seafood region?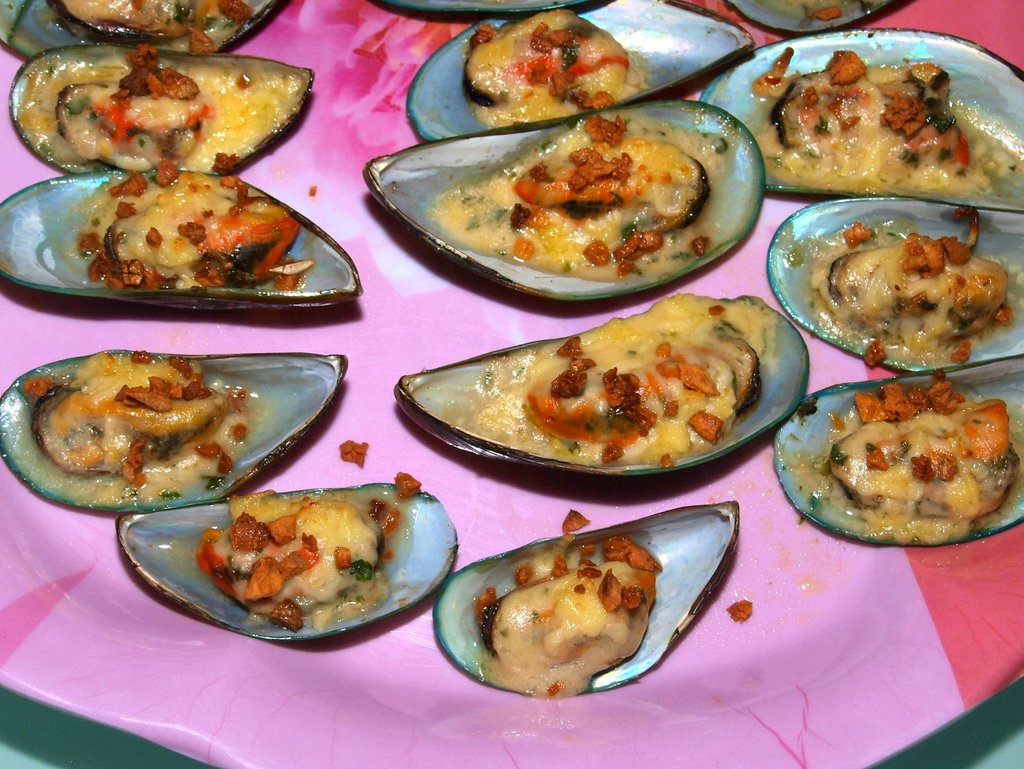
detection(0, 0, 286, 58)
